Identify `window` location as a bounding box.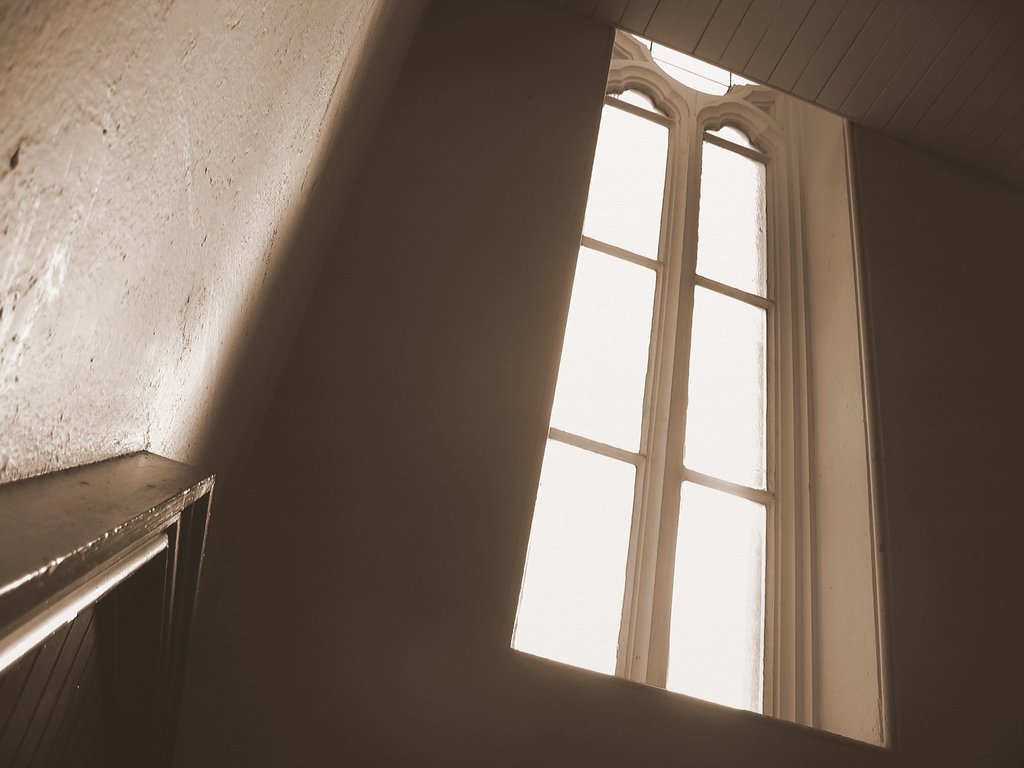
locate(488, 0, 890, 749).
